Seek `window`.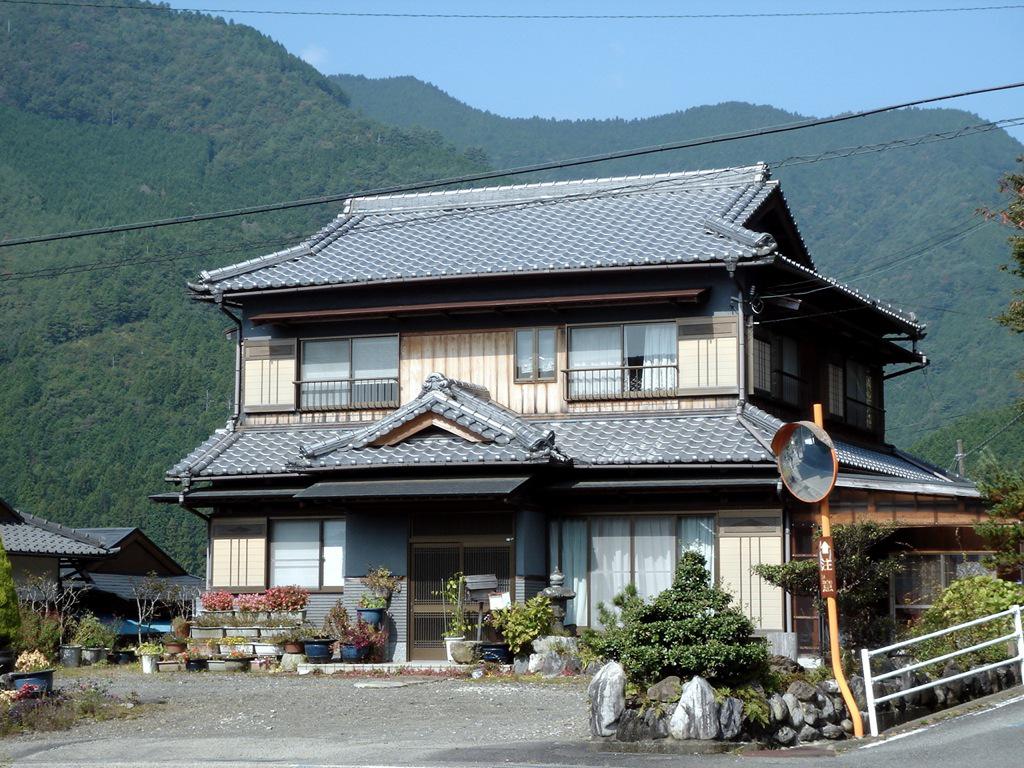
235:320:408:431.
